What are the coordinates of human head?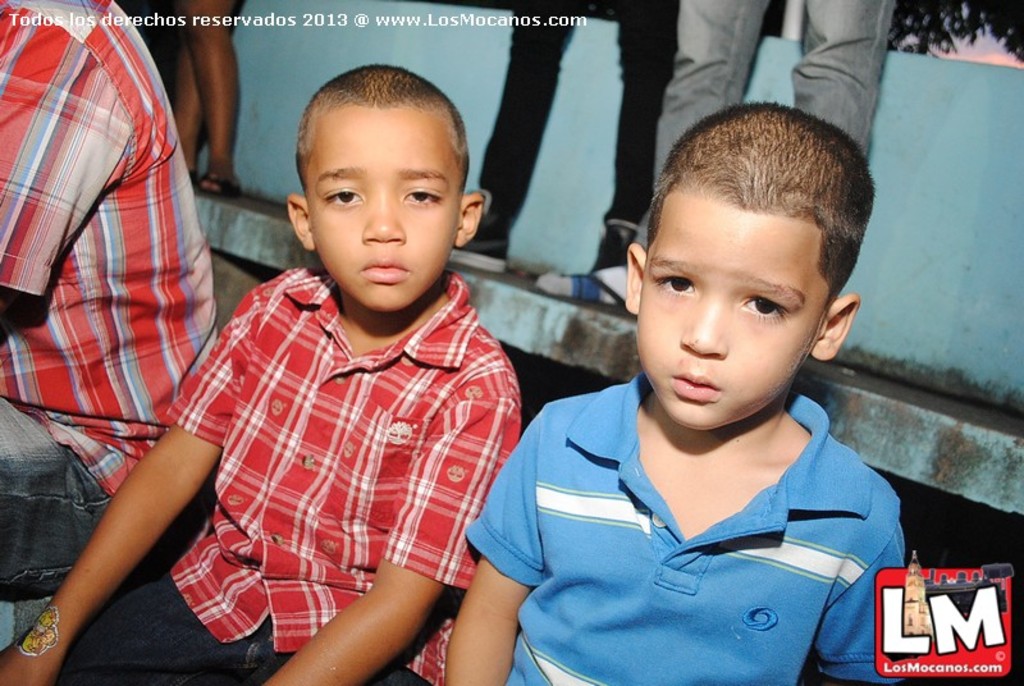
(left=623, top=99, right=878, bottom=435).
